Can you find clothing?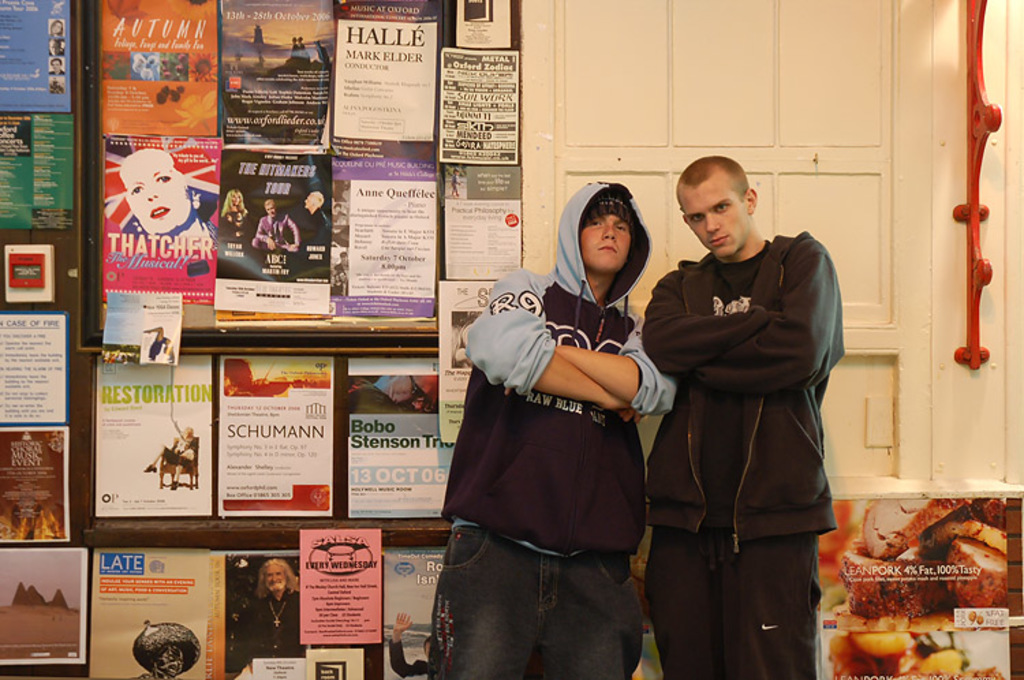
Yes, bounding box: [left=426, top=173, right=676, bottom=679].
